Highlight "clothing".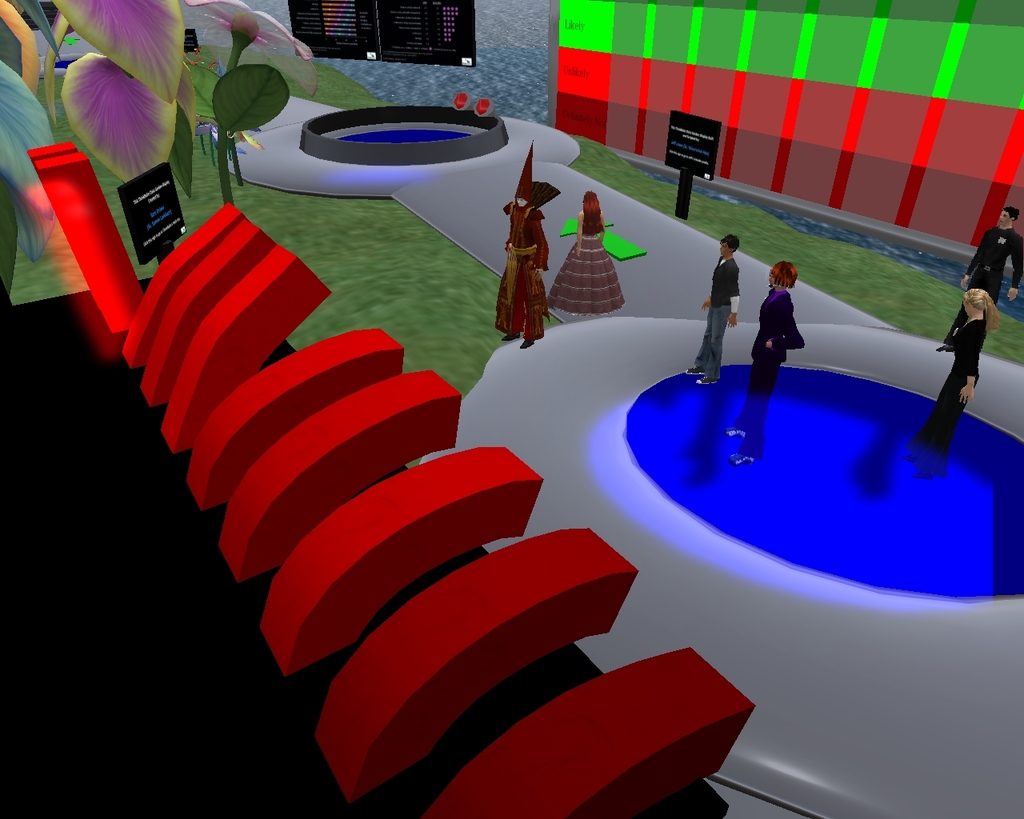
Highlighted region: 735:290:805:458.
